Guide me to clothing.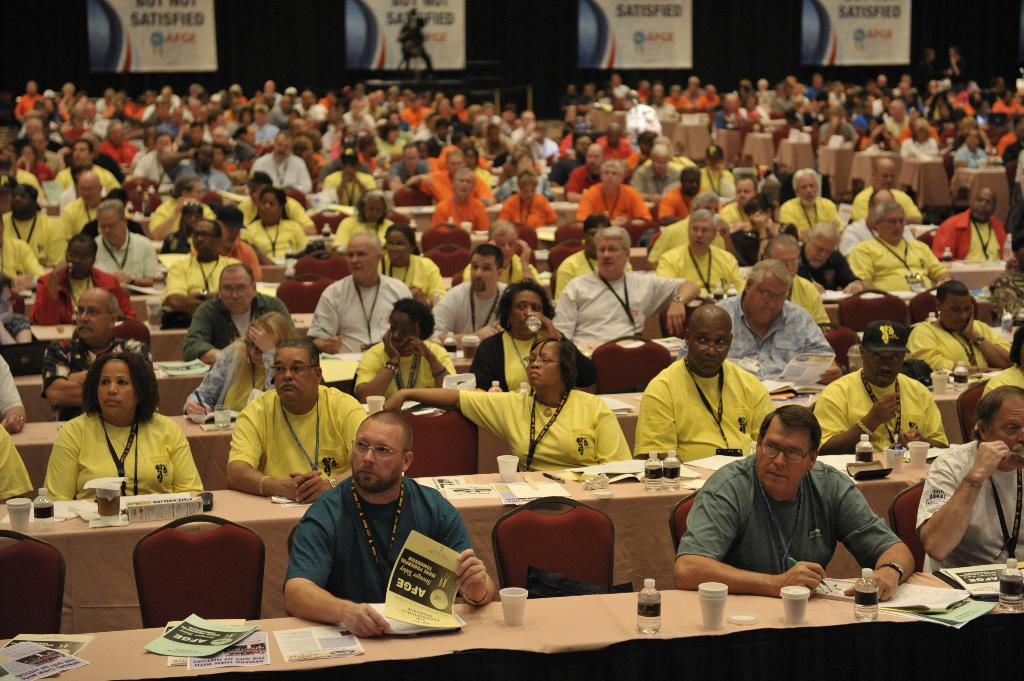
Guidance: BBox(95, 95, 102, 113).
